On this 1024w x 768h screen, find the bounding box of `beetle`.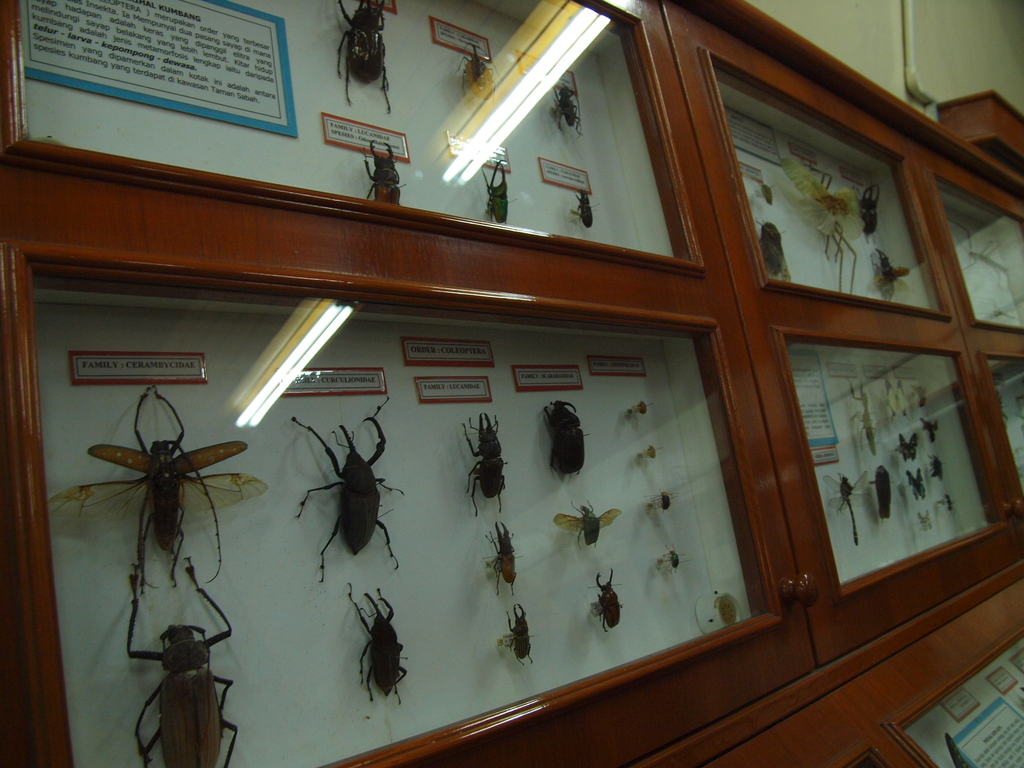
Bounding box: bbox=(534, 401, 593, 481).
